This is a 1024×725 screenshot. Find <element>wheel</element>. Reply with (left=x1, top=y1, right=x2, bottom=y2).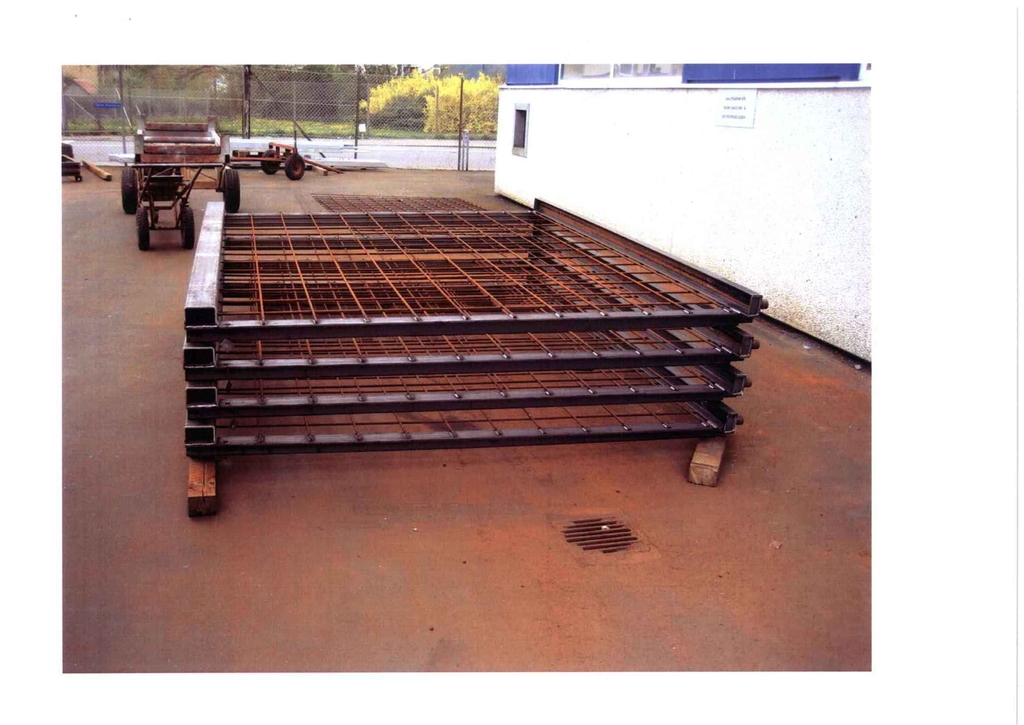
(left=281, top=152, right=307, bottom=177).
